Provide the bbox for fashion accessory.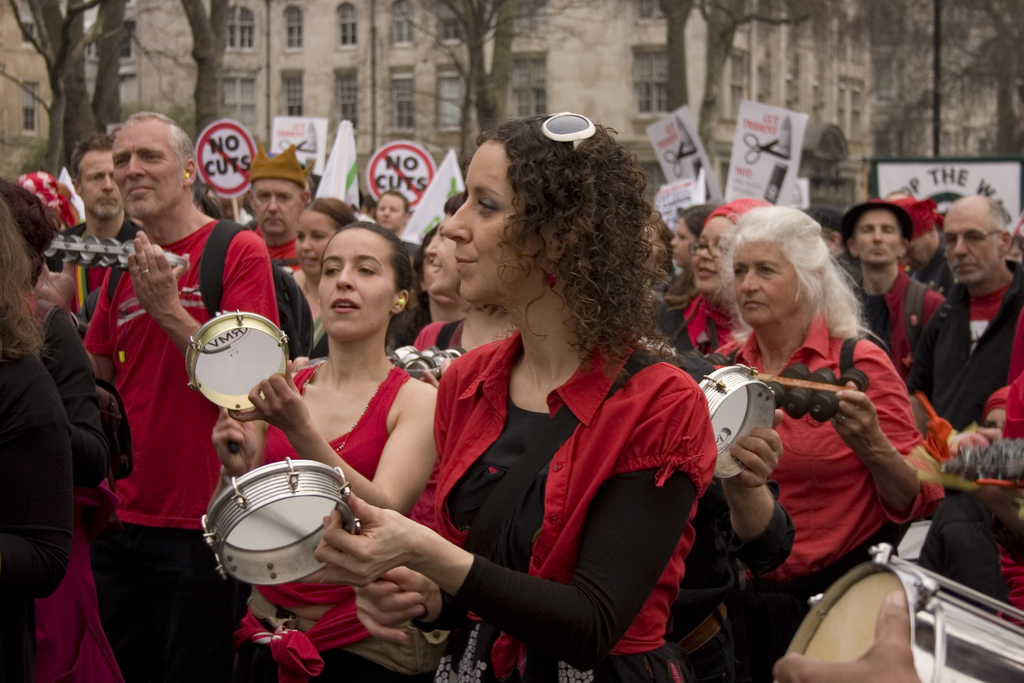
box=[139, 266, 150, 276].
